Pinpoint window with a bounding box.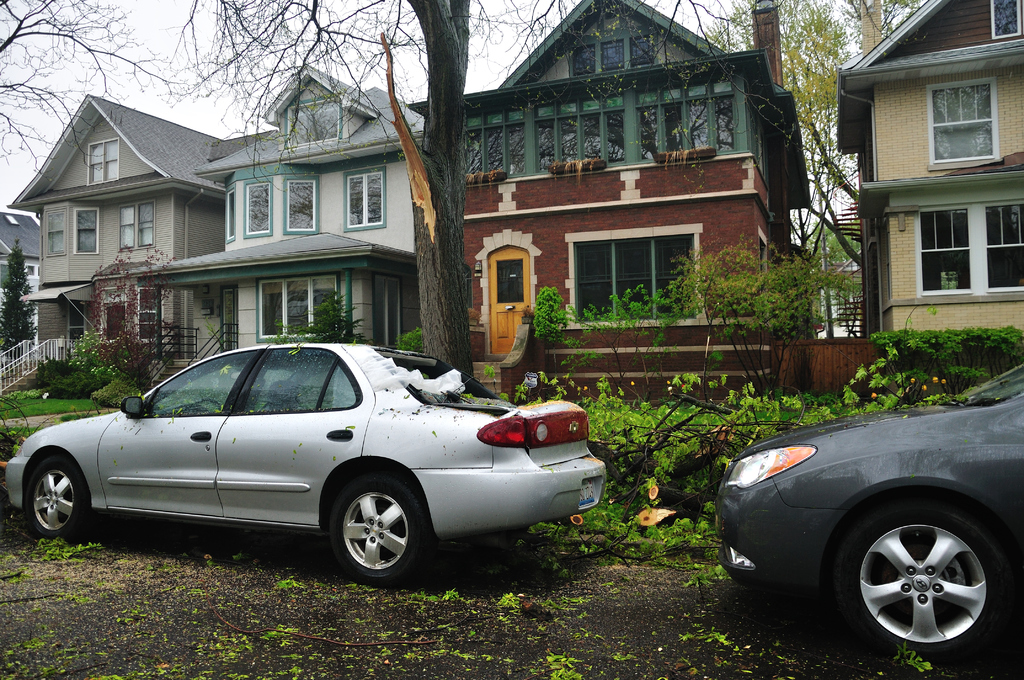
detection(931, 61, 1007, 168).
